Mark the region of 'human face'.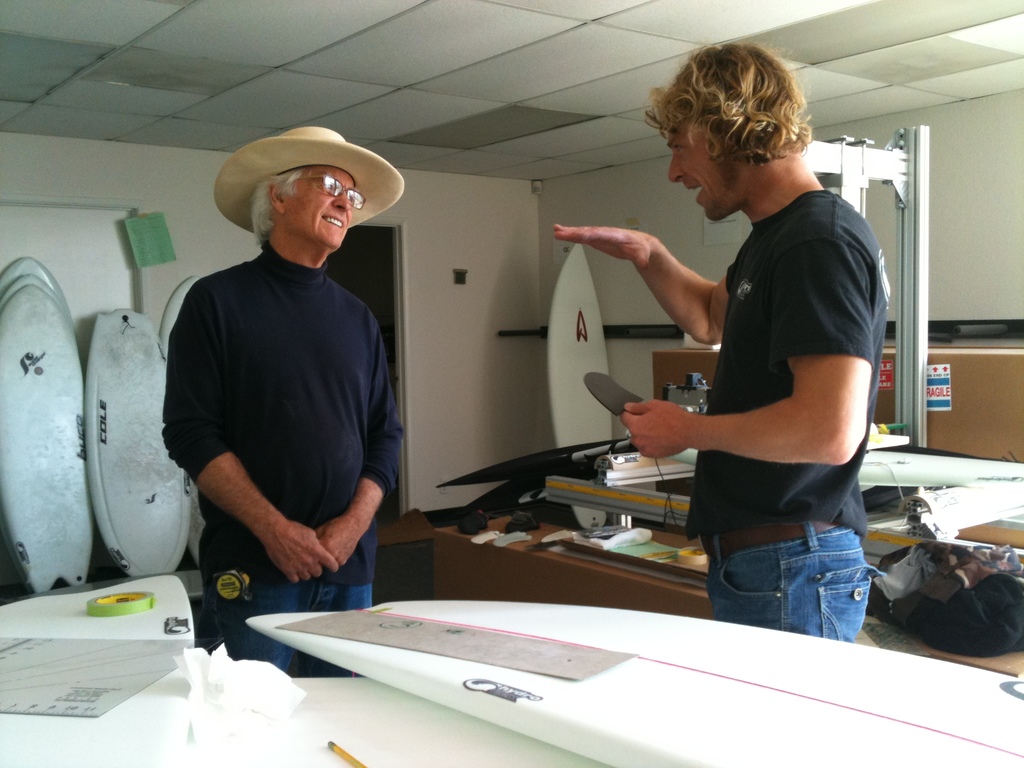
Region: bbox=[296, 167, 358, 248].
